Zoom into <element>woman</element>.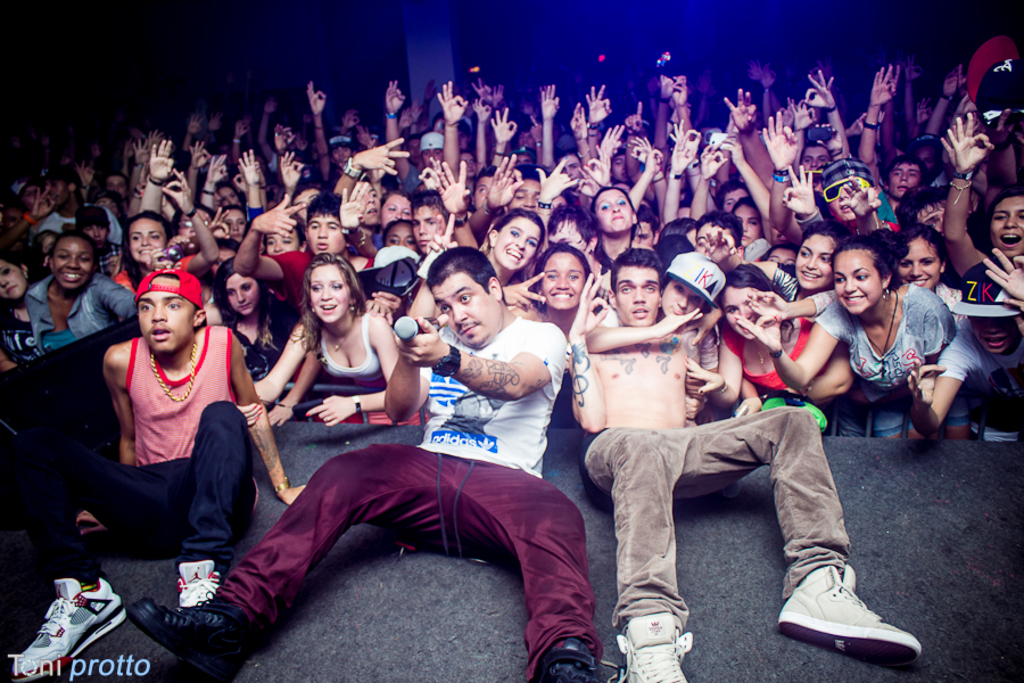
Zoom target: <bbox>477, 211, 542, 287</bbox>.
